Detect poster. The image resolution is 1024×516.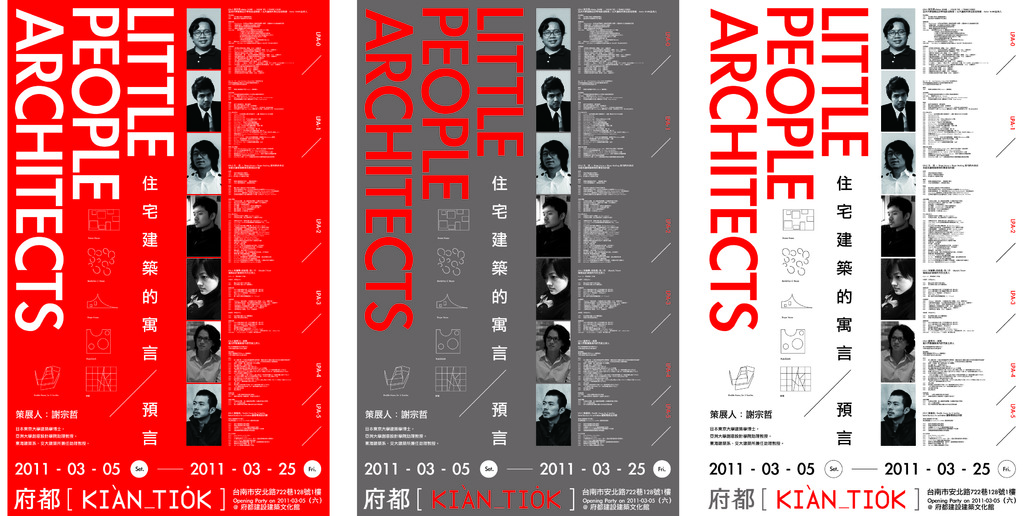
(left=358, top=3, right=680, bottom=515).
